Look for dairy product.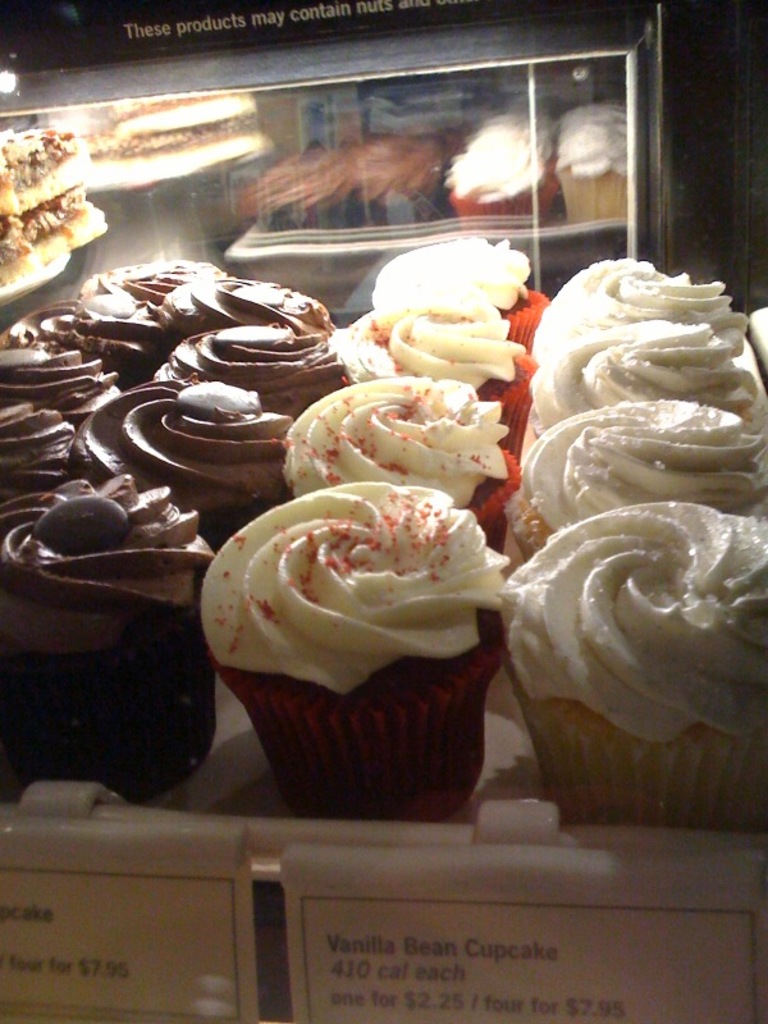
Found: detection(0, 412, 73, 556).
